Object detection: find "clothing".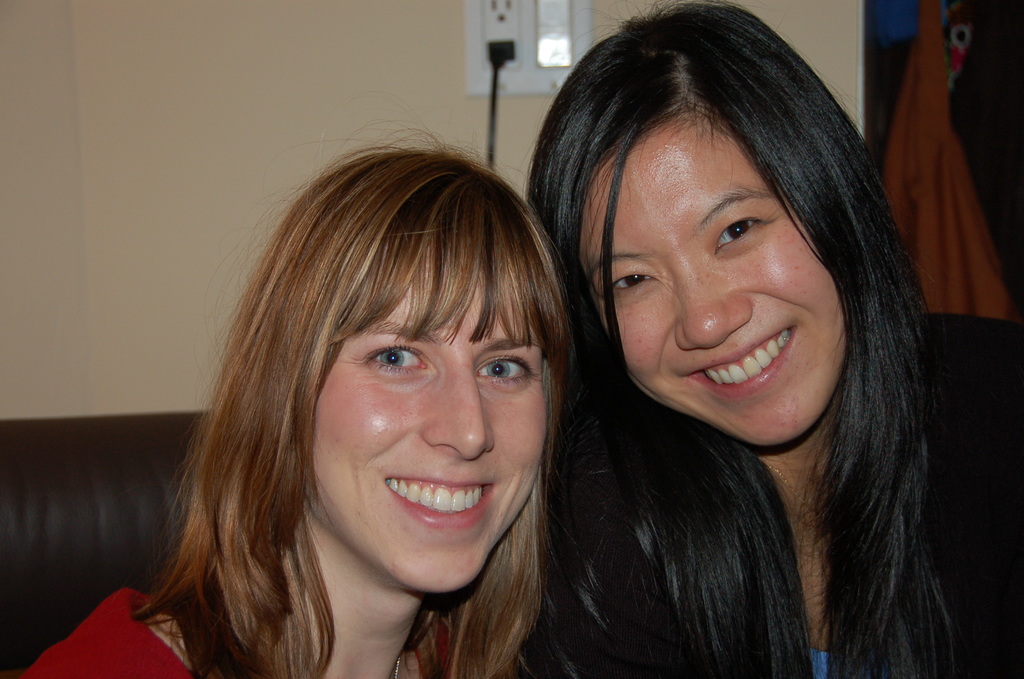
881/0/1021/319.
